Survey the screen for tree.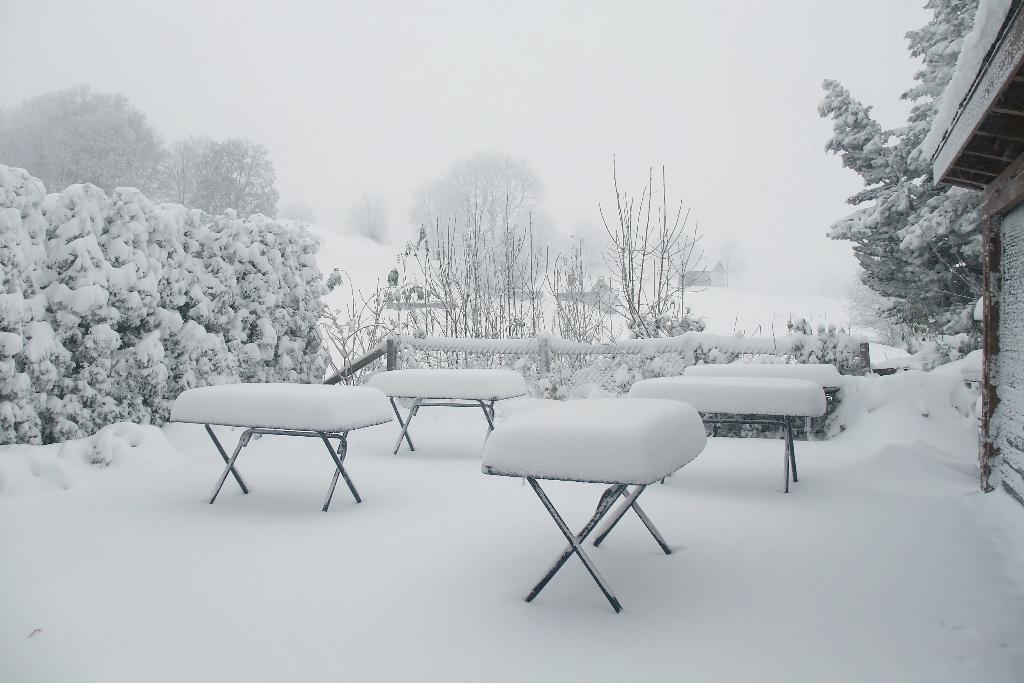
Survey found: select_region(604, 152, 724, 367).
